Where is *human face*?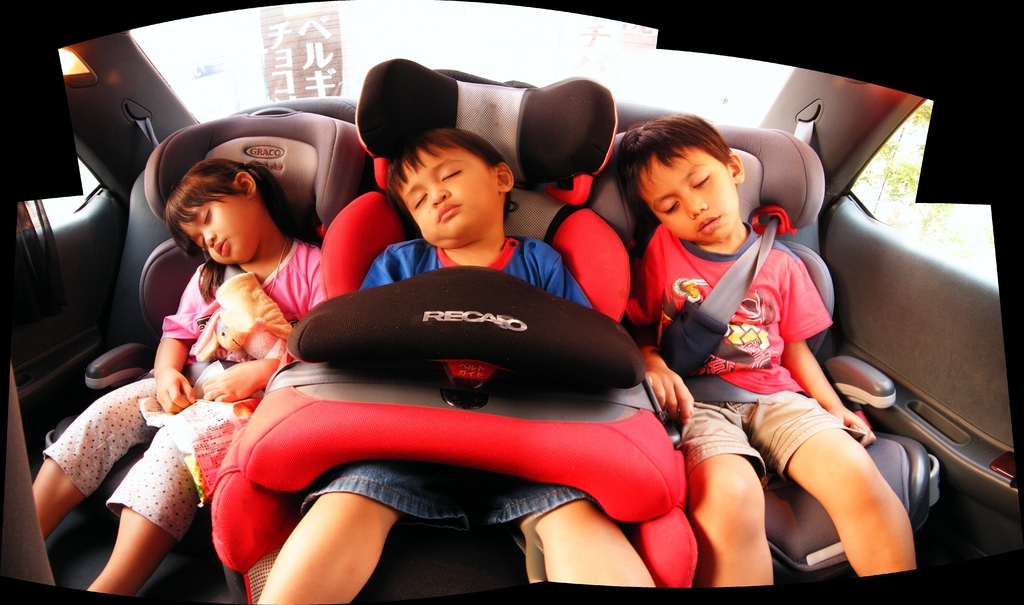
{"x1": 177, "y1": 194, "x2": 260, "y2": 260}.
